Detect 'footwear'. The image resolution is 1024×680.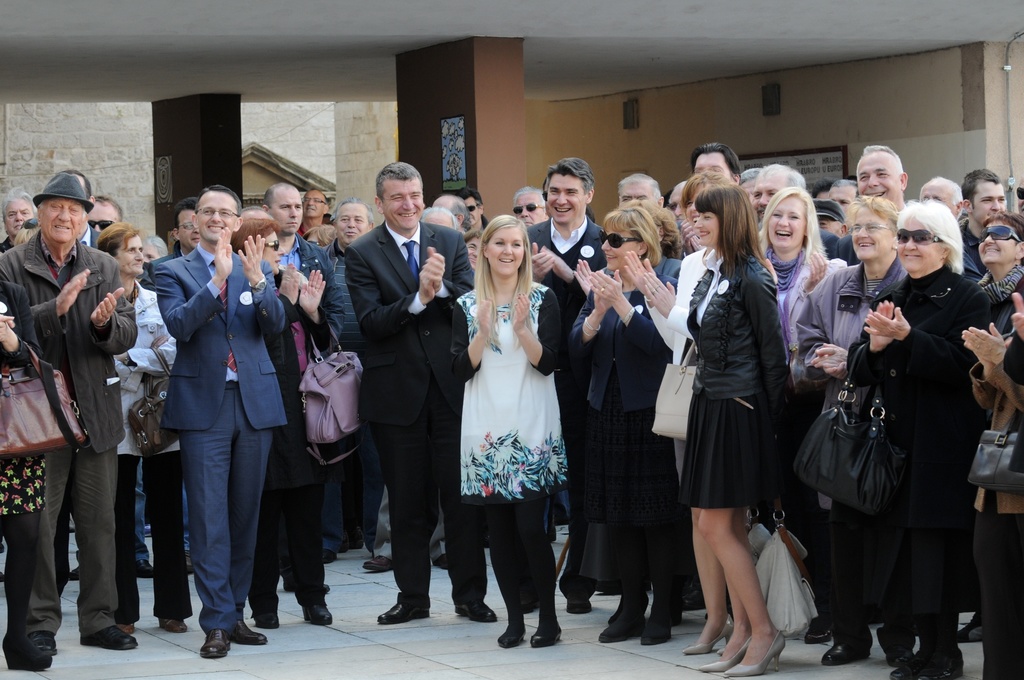
<region>497, 628, 529, 648</region>.
